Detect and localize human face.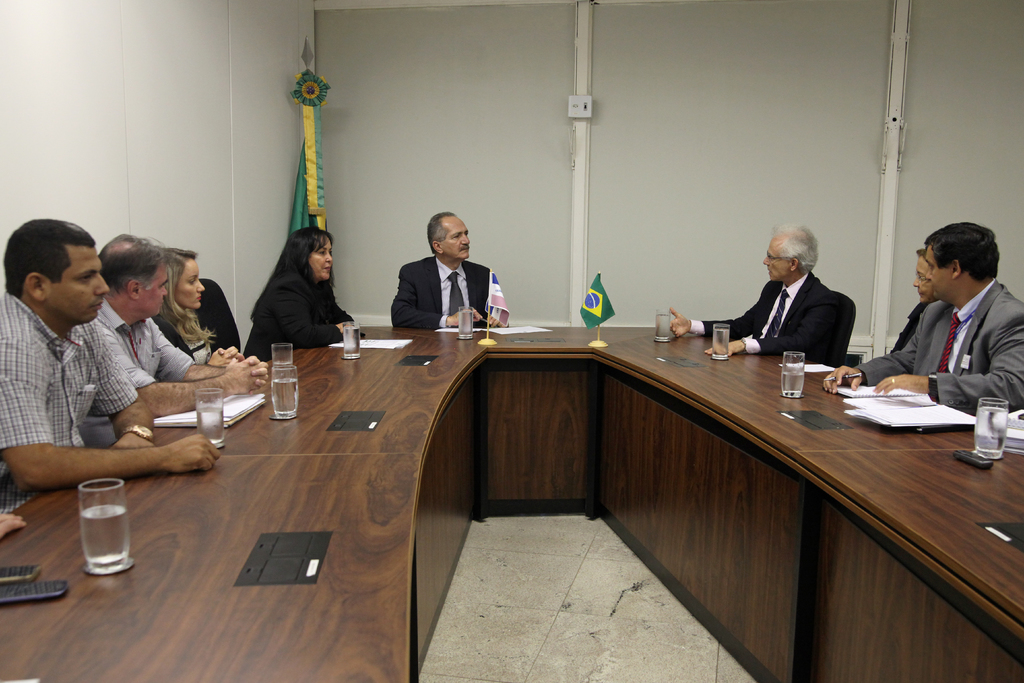
Localized at [x1=924, y1=247, x2=956, y2=298].
